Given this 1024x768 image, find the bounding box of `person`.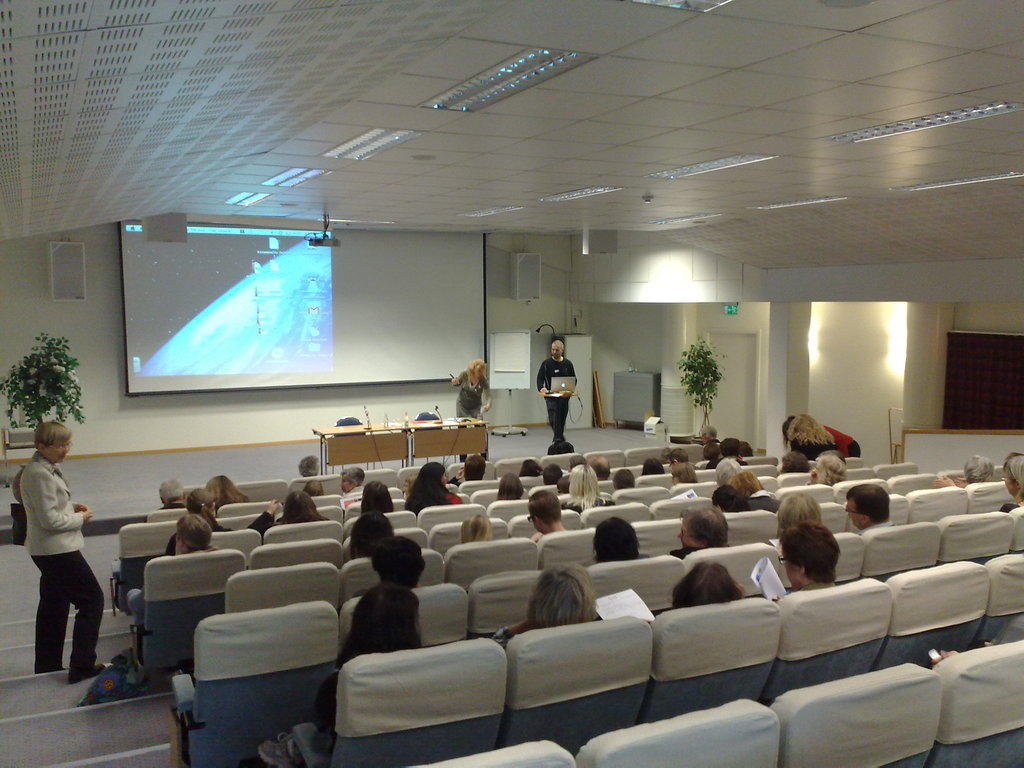
(left=667, top=446, right=692, bottom=468).
